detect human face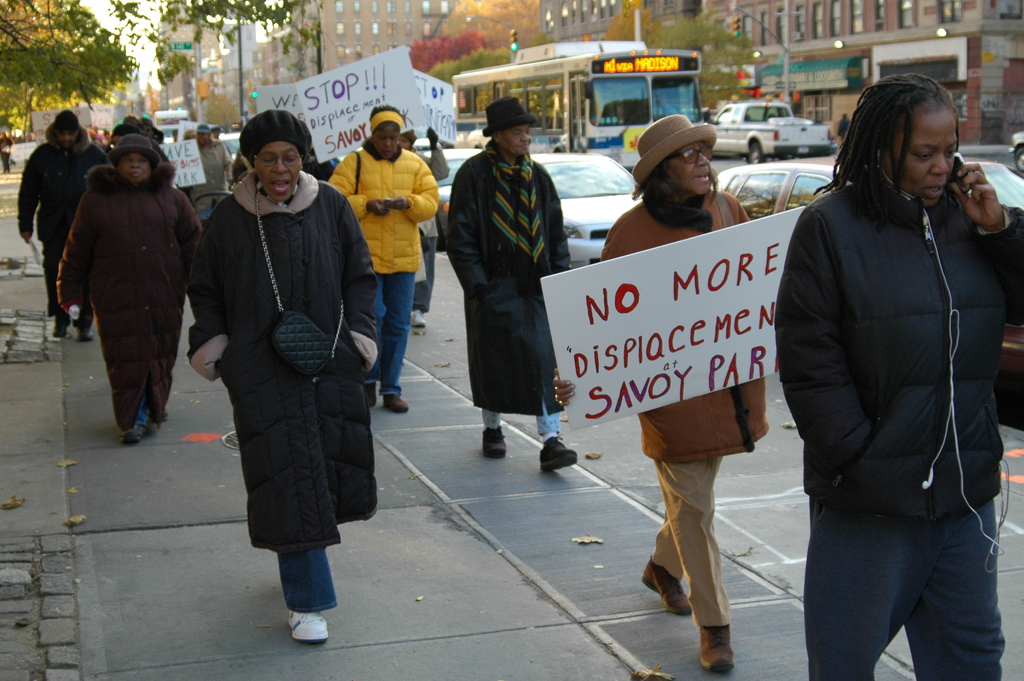
(883,108,956,210)
